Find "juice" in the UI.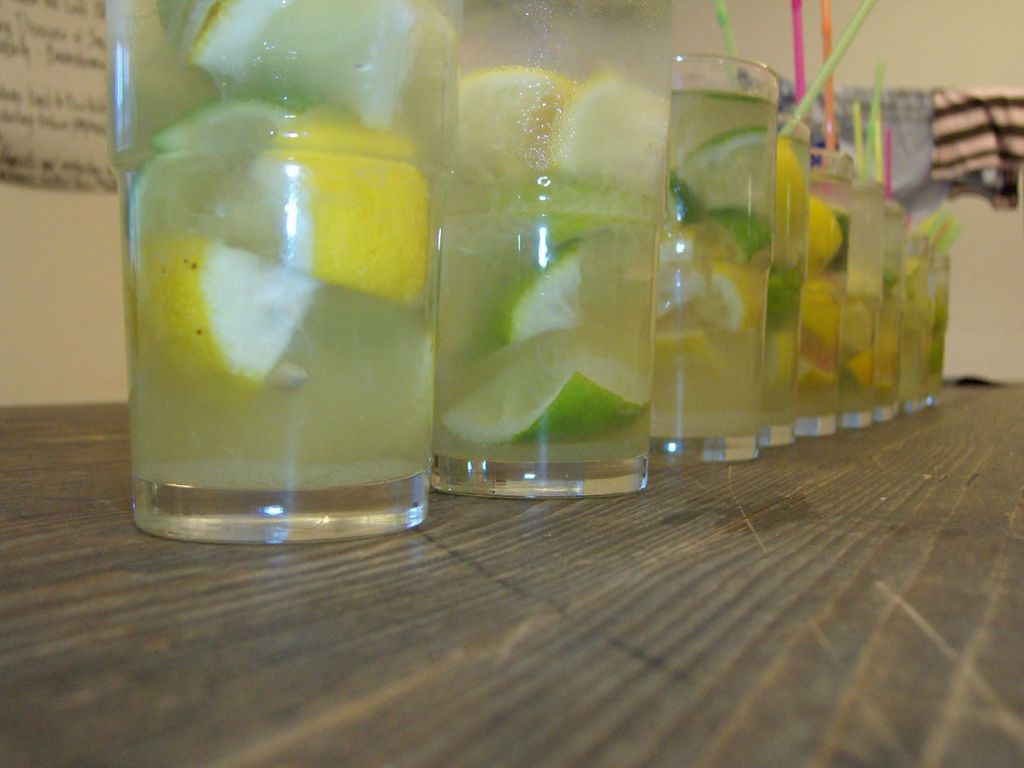
UI element at region(794, 167, 841, 429).
